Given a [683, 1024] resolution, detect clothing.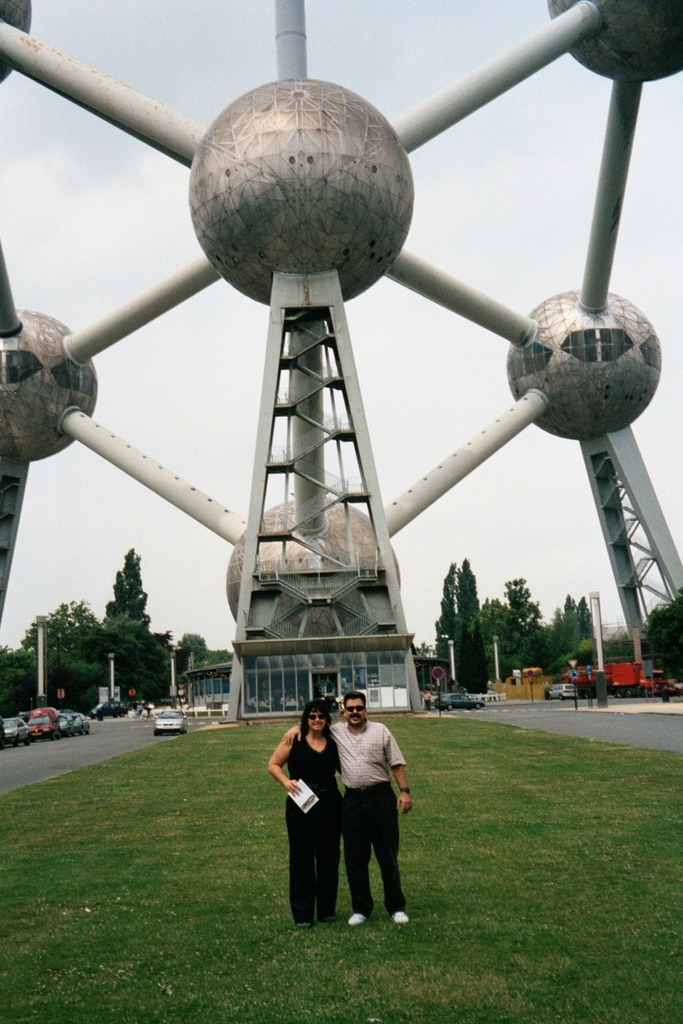
crop(332, 721, 406, 920).
